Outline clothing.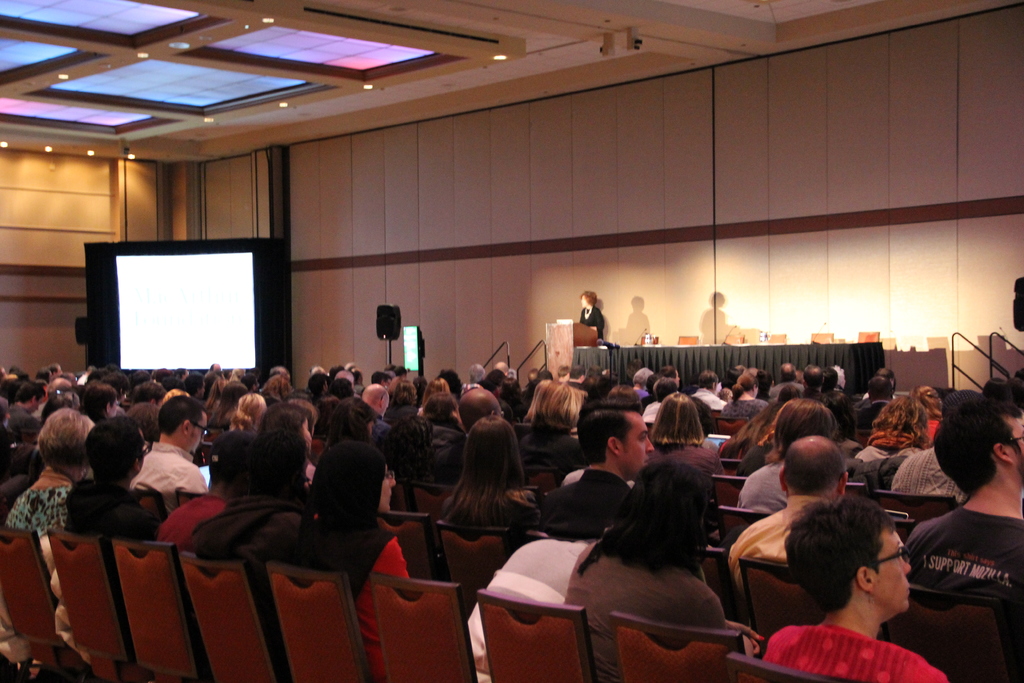
Outline: (576,308,606,343).
